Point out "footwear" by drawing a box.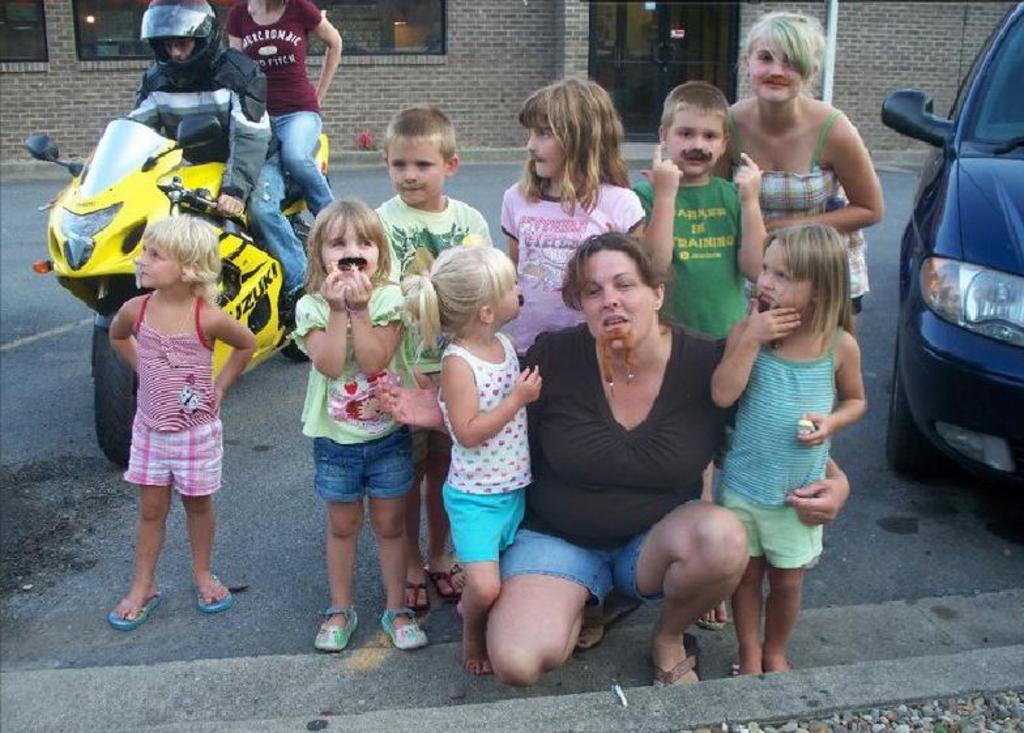
277,282,303,331.
